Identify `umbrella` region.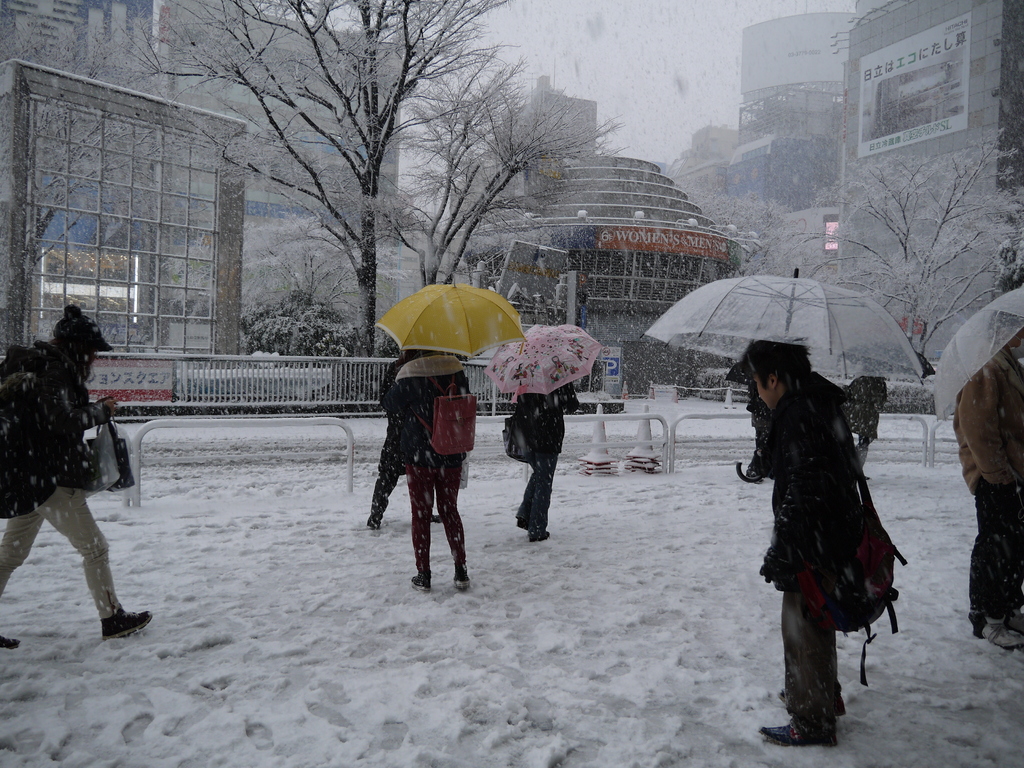
Region: crop(486, 326, 605, 405).
